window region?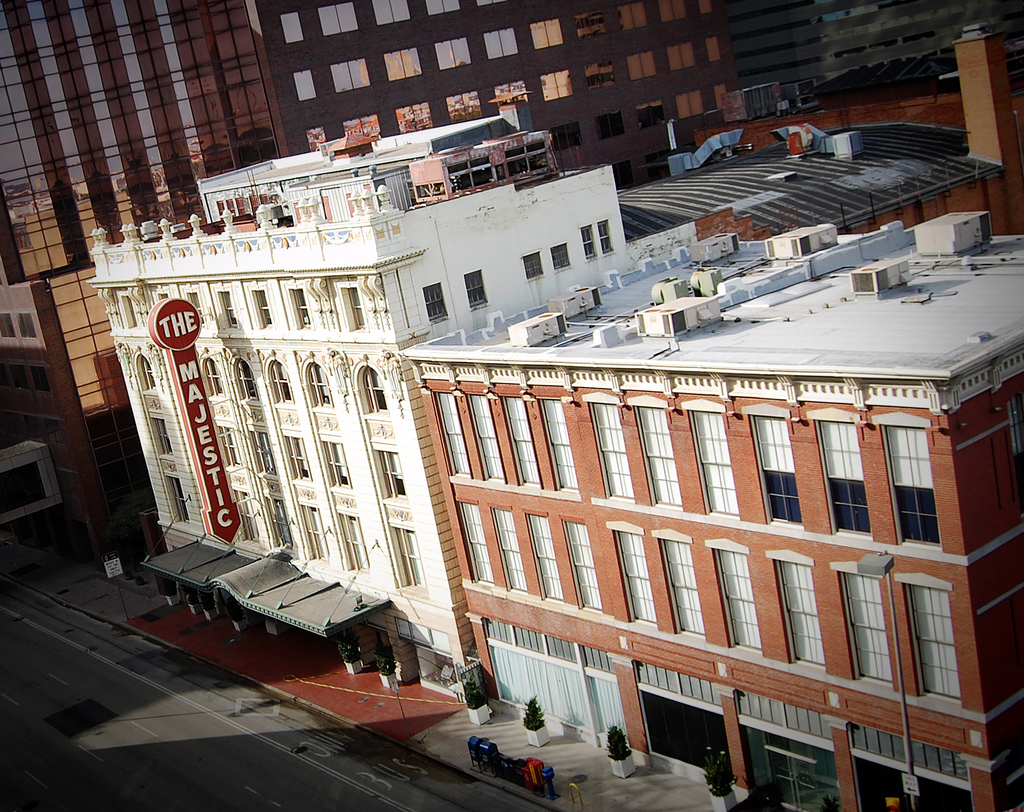
box(464, 270, 492, 307)
